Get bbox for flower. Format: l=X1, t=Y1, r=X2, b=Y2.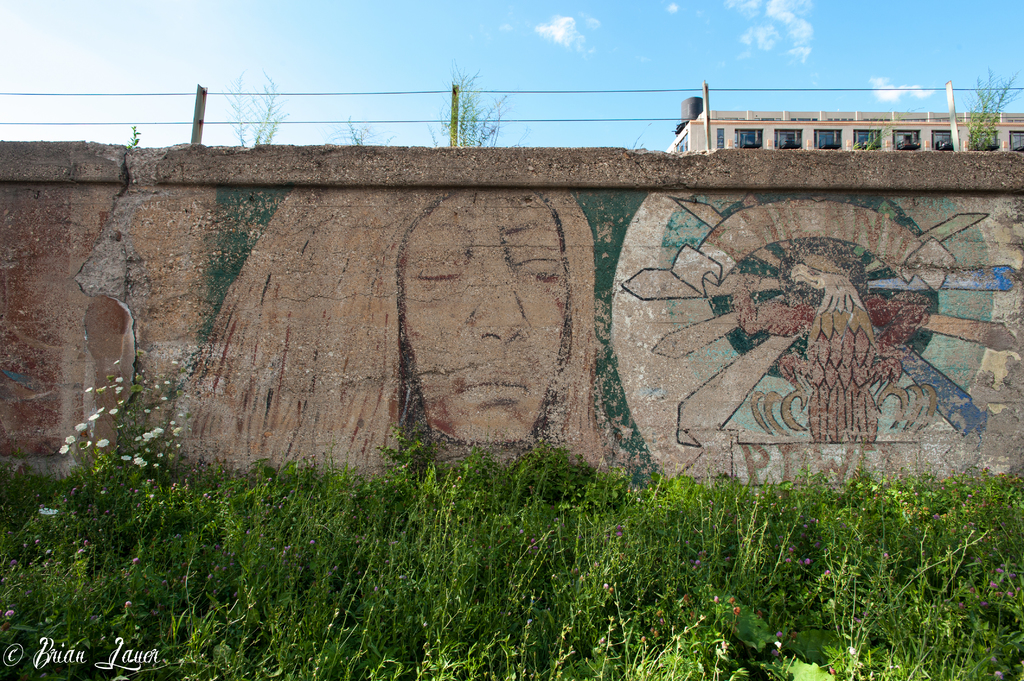
l=113, t=377, r=124, b=380.
